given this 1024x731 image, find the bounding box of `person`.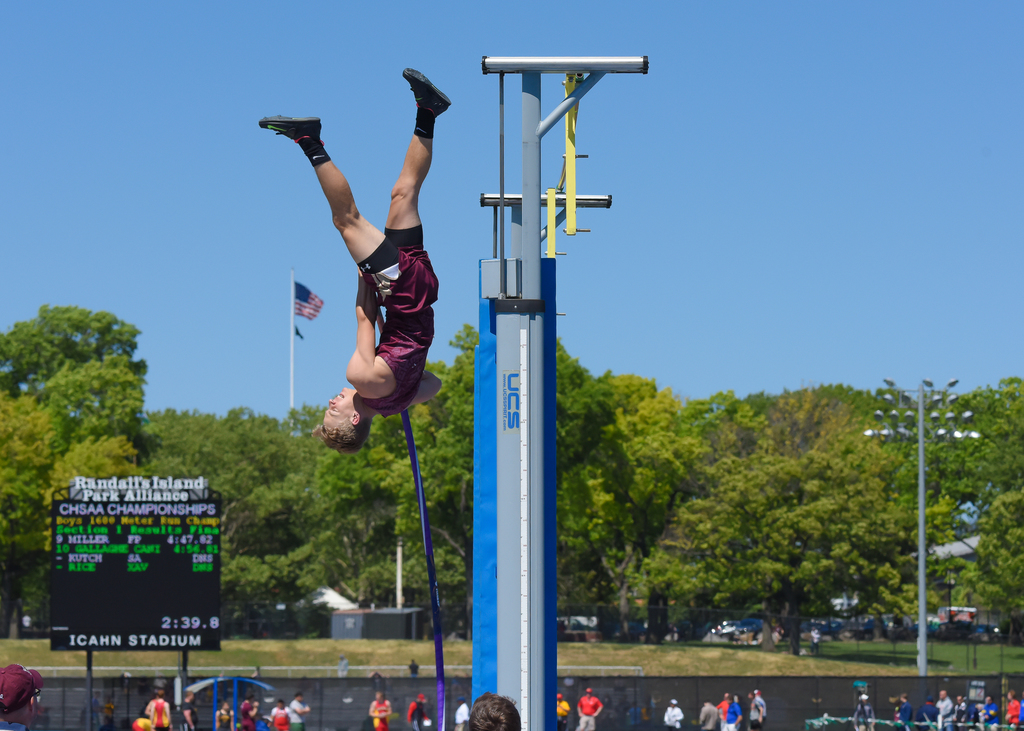
pyautogui.locateOnScreen(934, 689, 956, 727).
